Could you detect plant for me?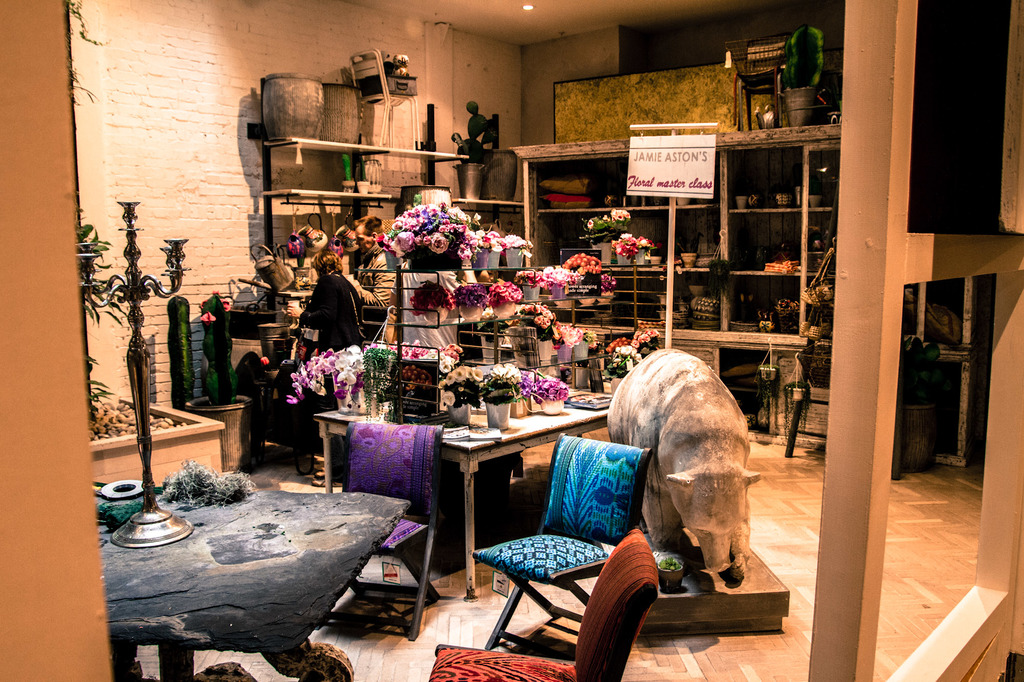
Detection result: box(405, 280, 454, 318).
